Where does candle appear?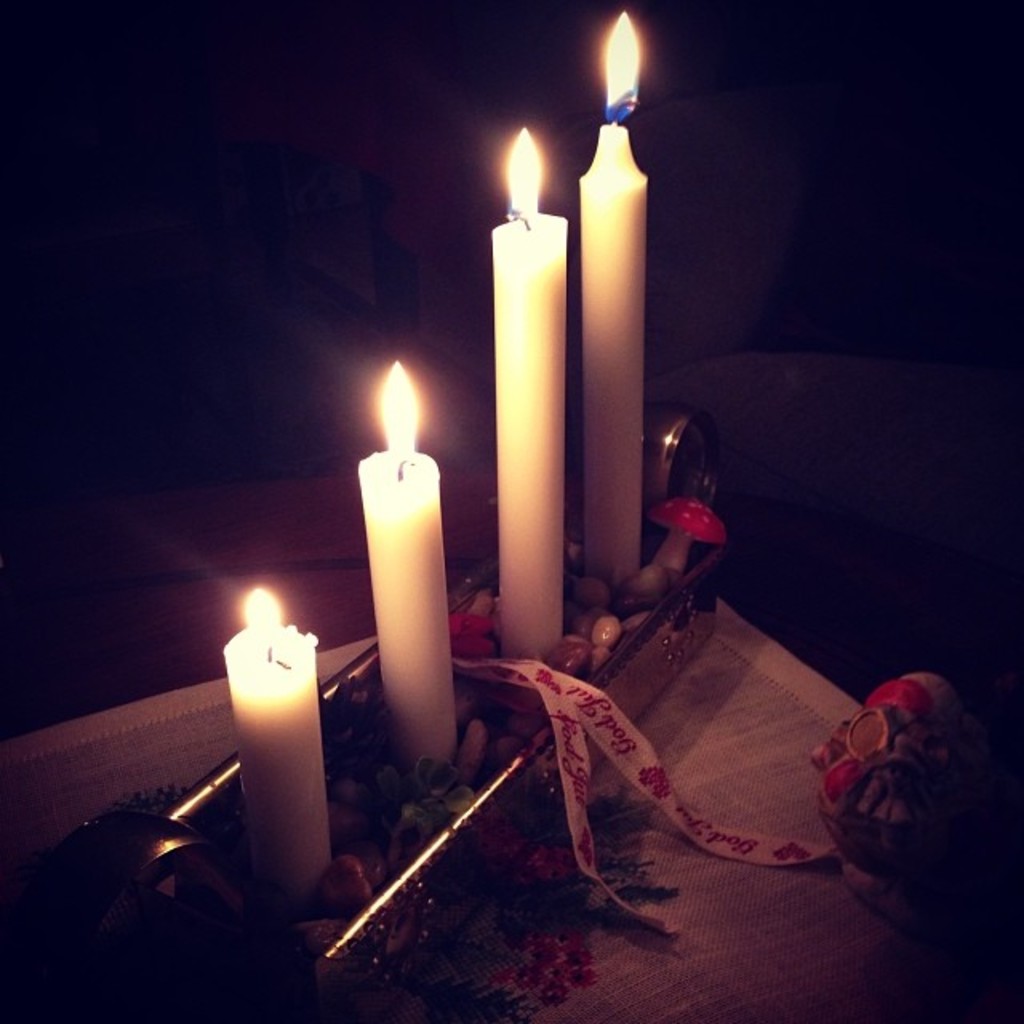
Appears at [left=229, top=581, right=334, bottom=893].
